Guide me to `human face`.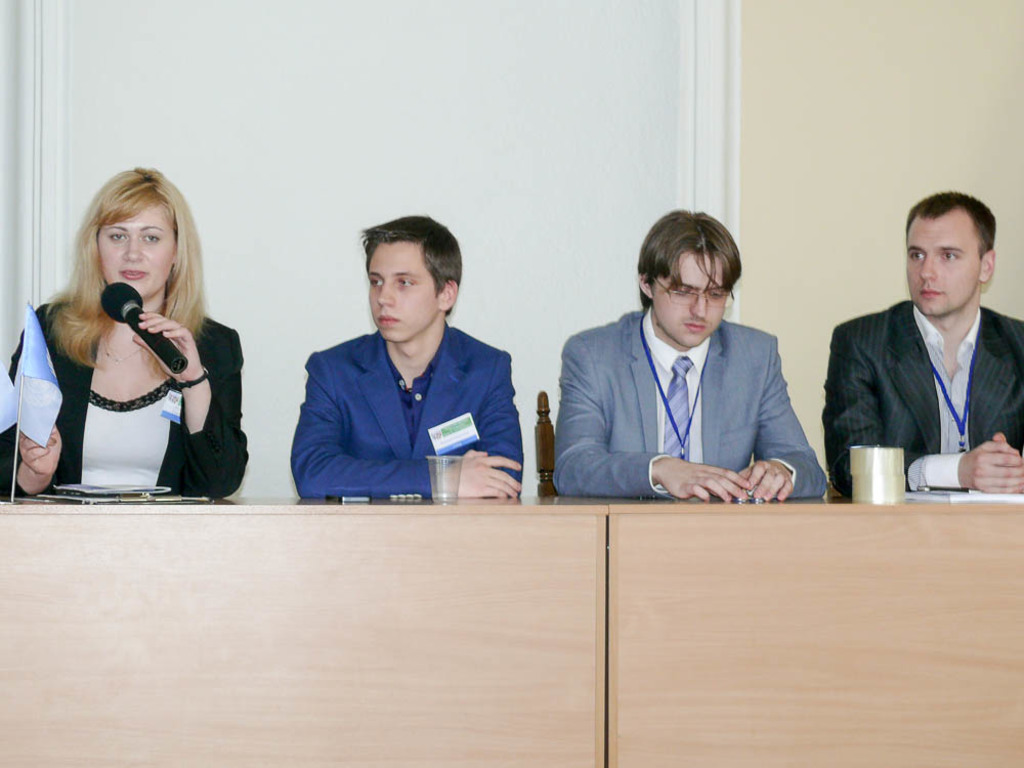
Guidance: l=904, t=207, r=979, b=317.
